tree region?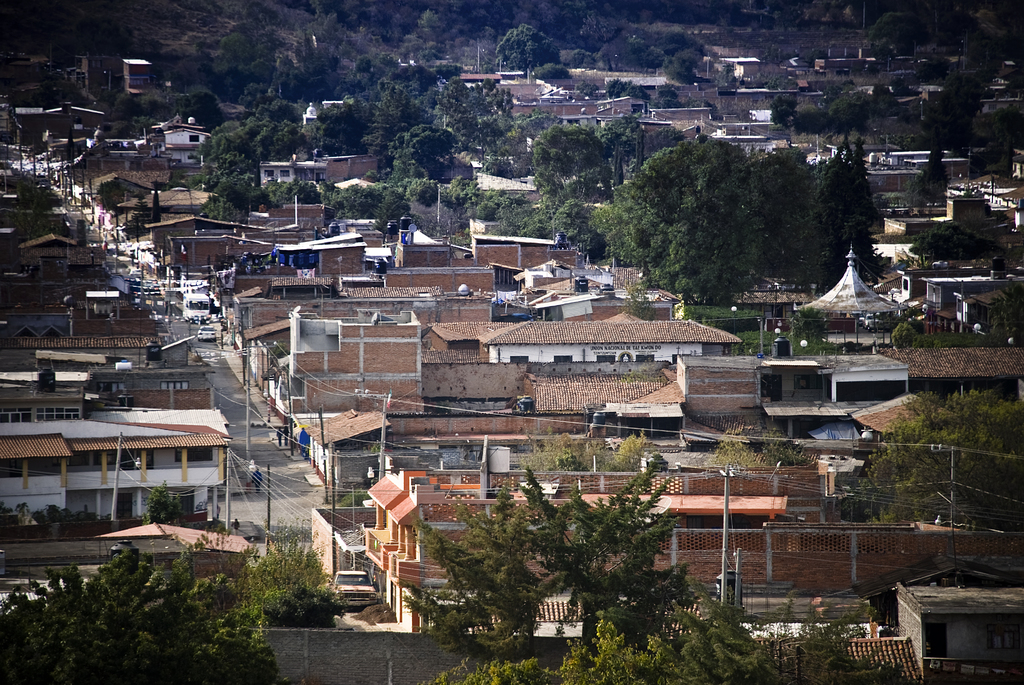
[x1=762, y1=92, x2=793, y2=129]
